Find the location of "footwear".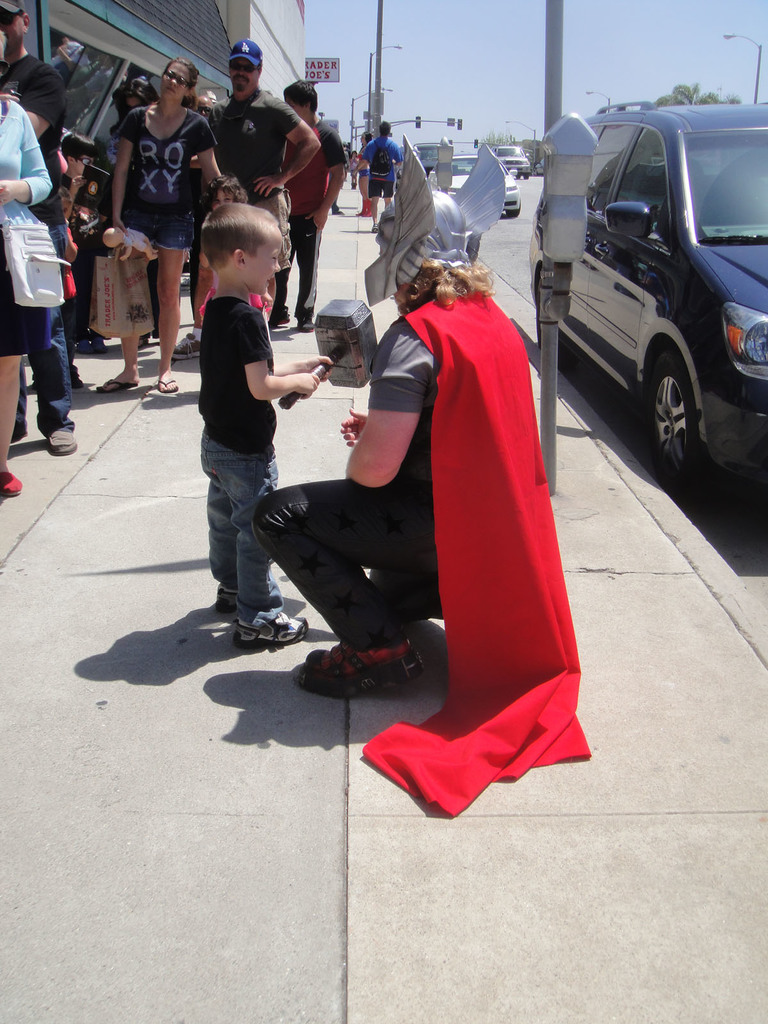
Location: (left=0, top=467, right=13, bottom=498).
